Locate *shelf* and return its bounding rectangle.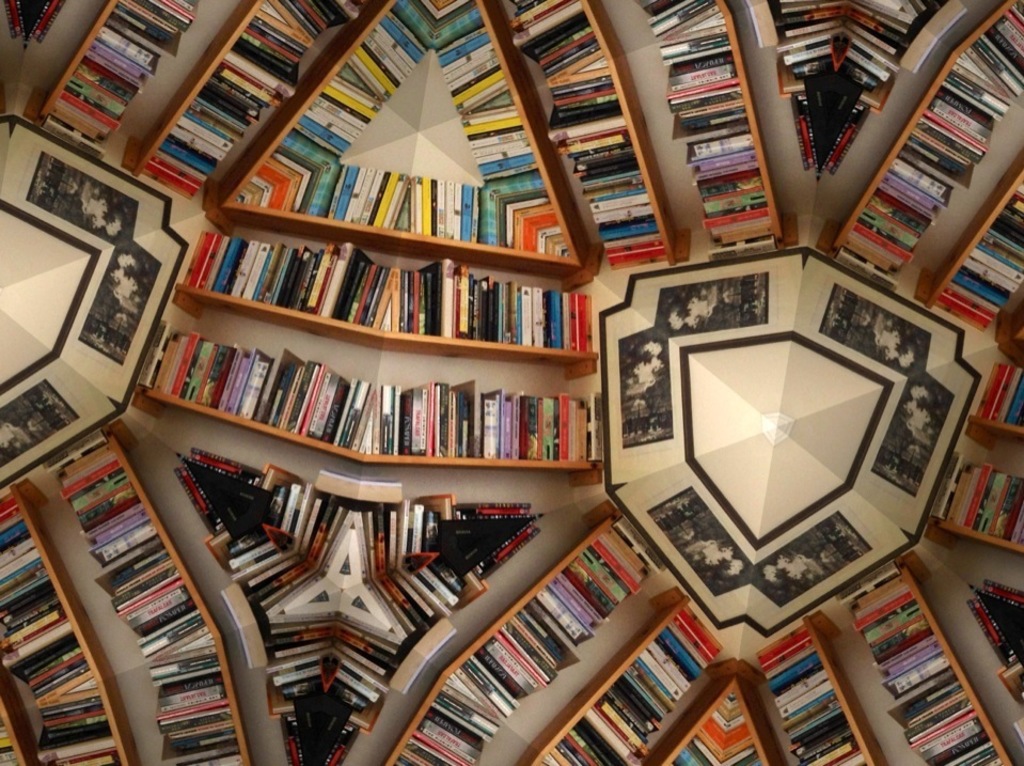
region(234, 168, 574, 283).
